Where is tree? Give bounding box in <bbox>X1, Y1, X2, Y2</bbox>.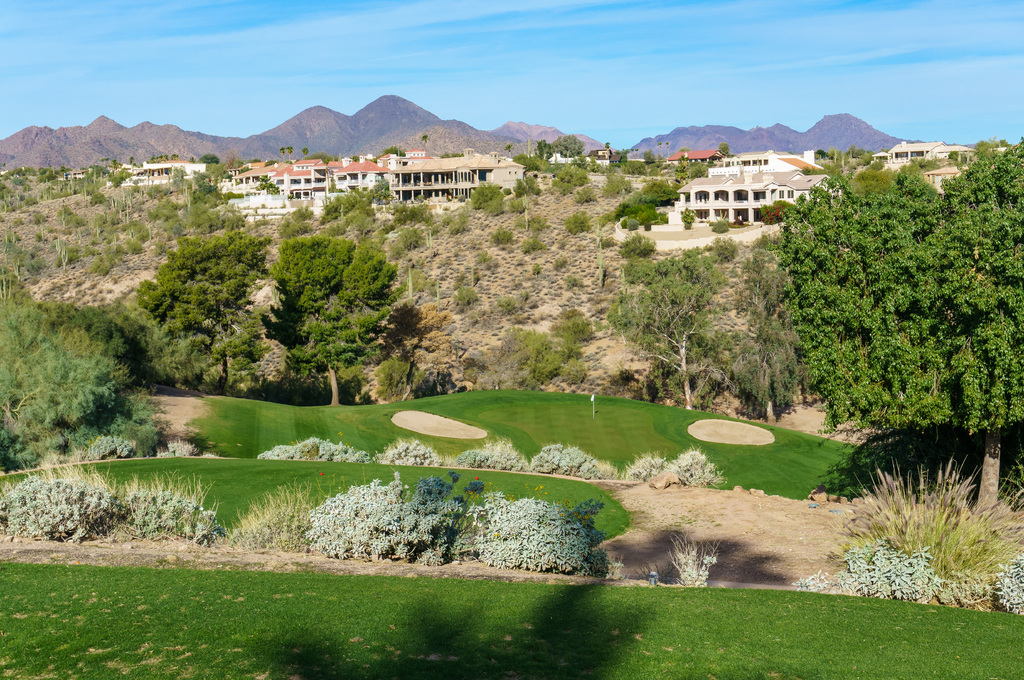
<bbox>248, 212, 415, 378</bbox>.
